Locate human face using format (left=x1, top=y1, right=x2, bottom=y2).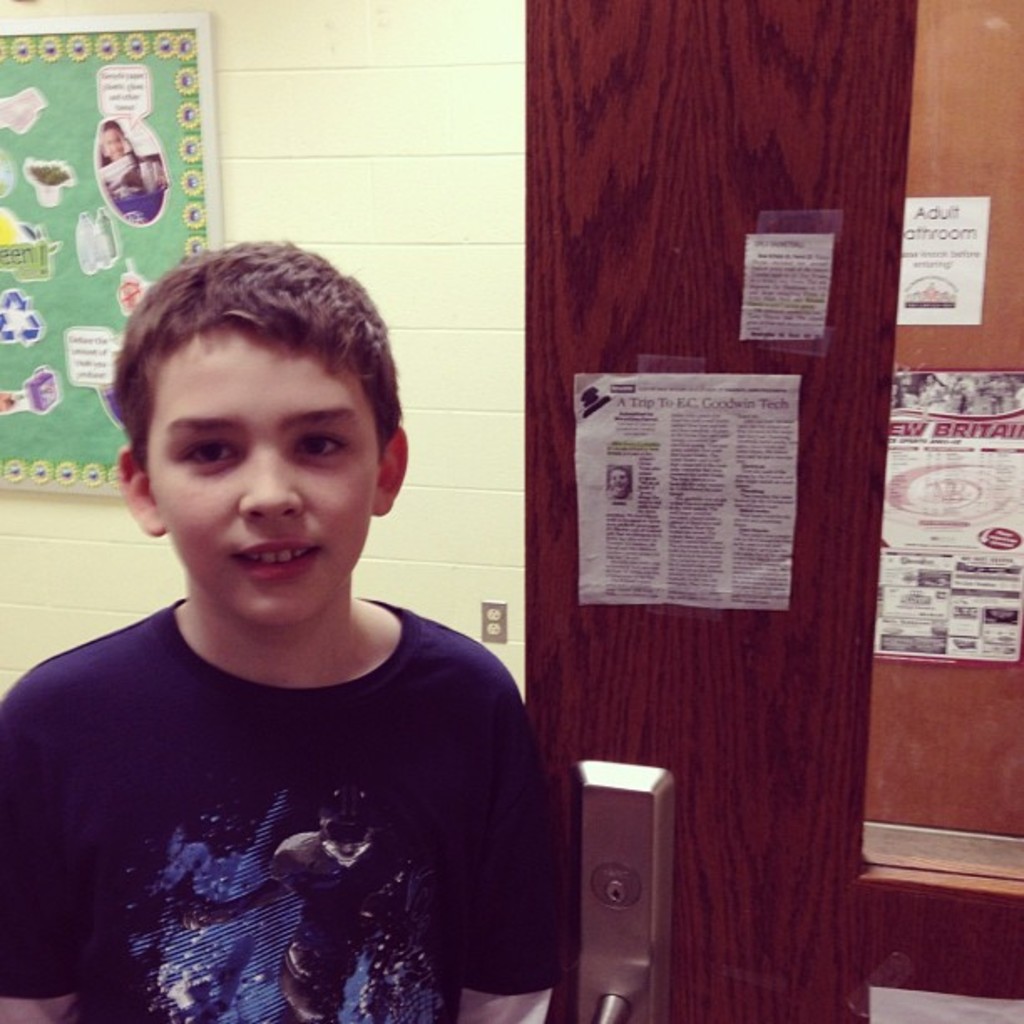
(left=607, top=468, right=629, bottom=495).
